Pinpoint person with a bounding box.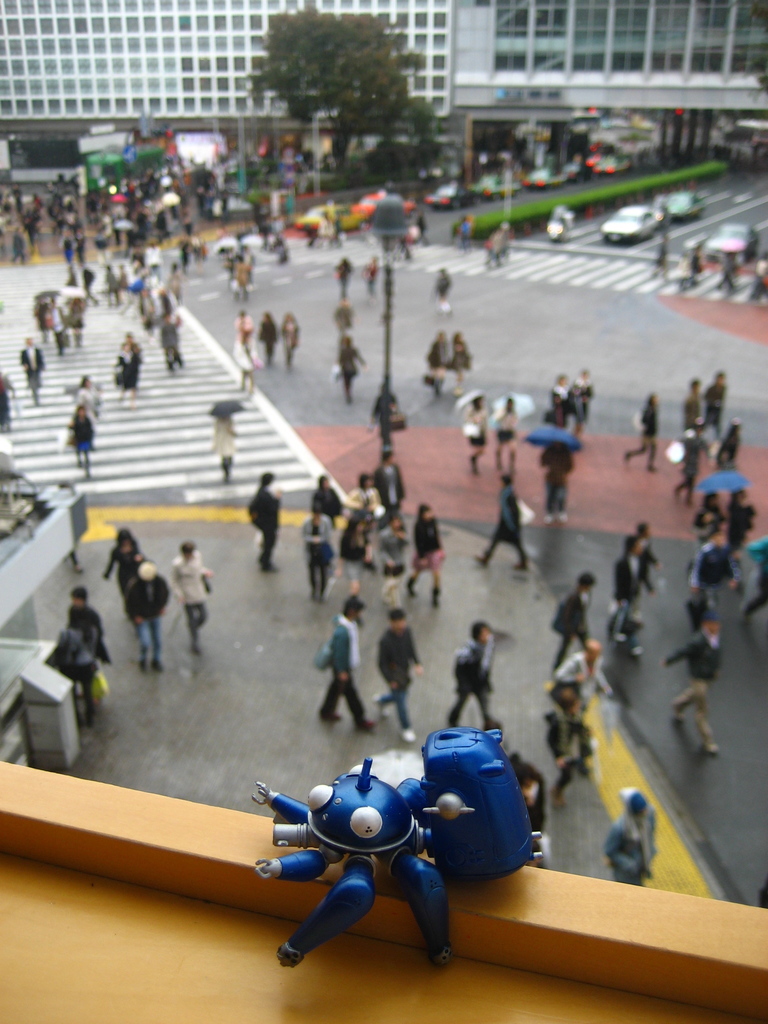
<box>662,617,721,746</box>.
